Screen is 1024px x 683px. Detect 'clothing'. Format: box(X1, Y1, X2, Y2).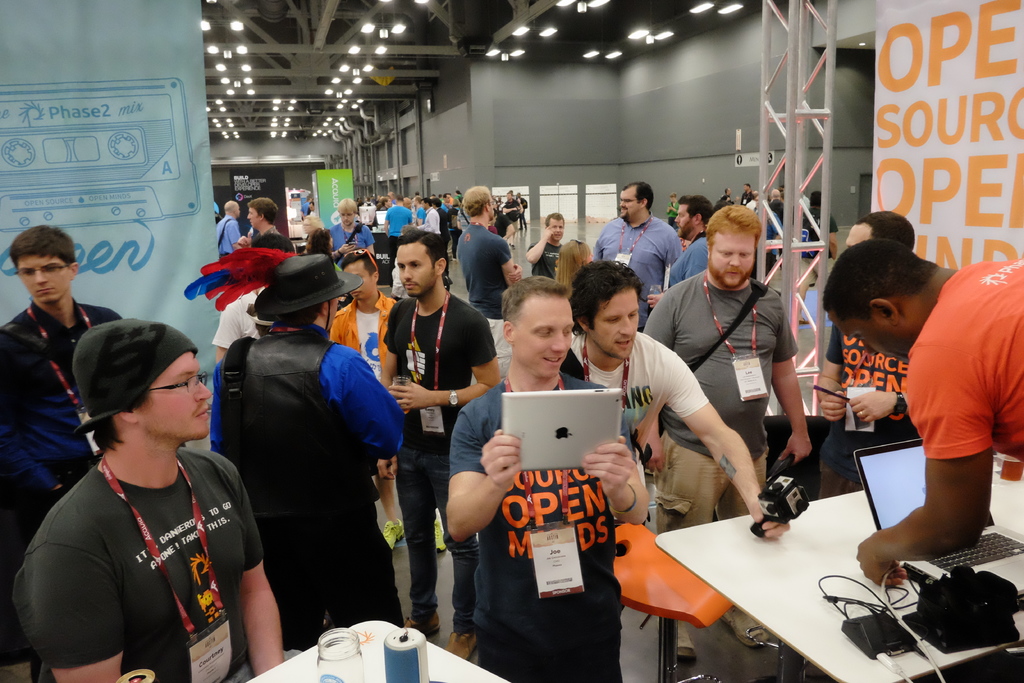
box(449, 377, 636, 682).
